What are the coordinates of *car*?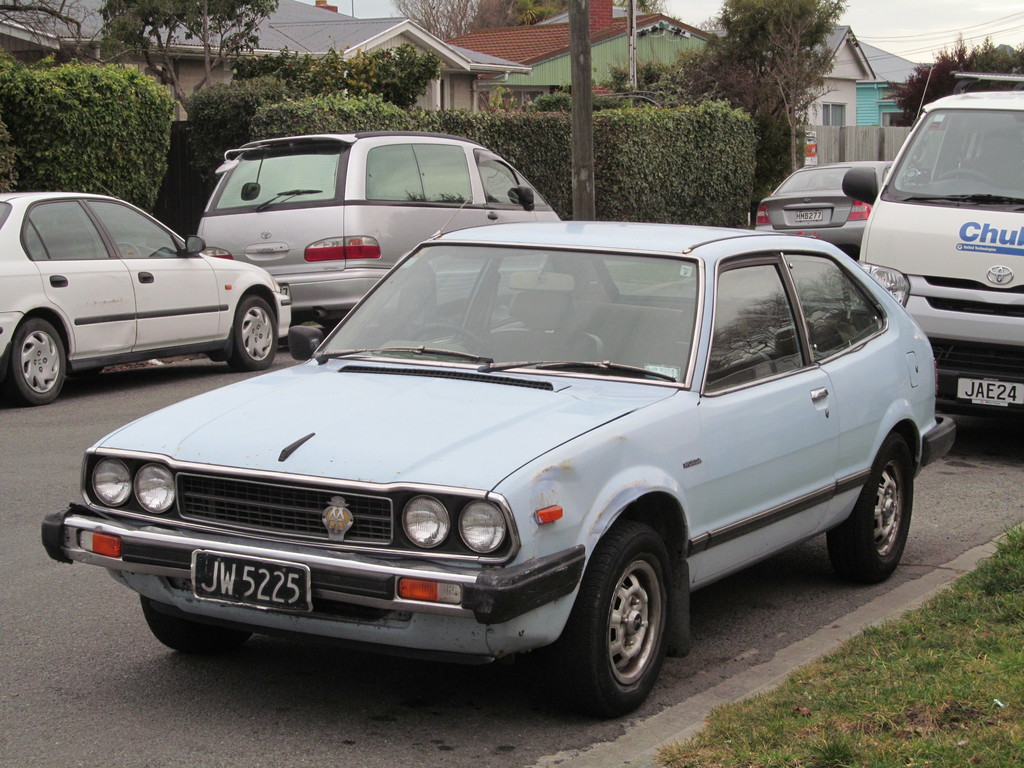
left=190, top=127, right=562, bottom=319.
